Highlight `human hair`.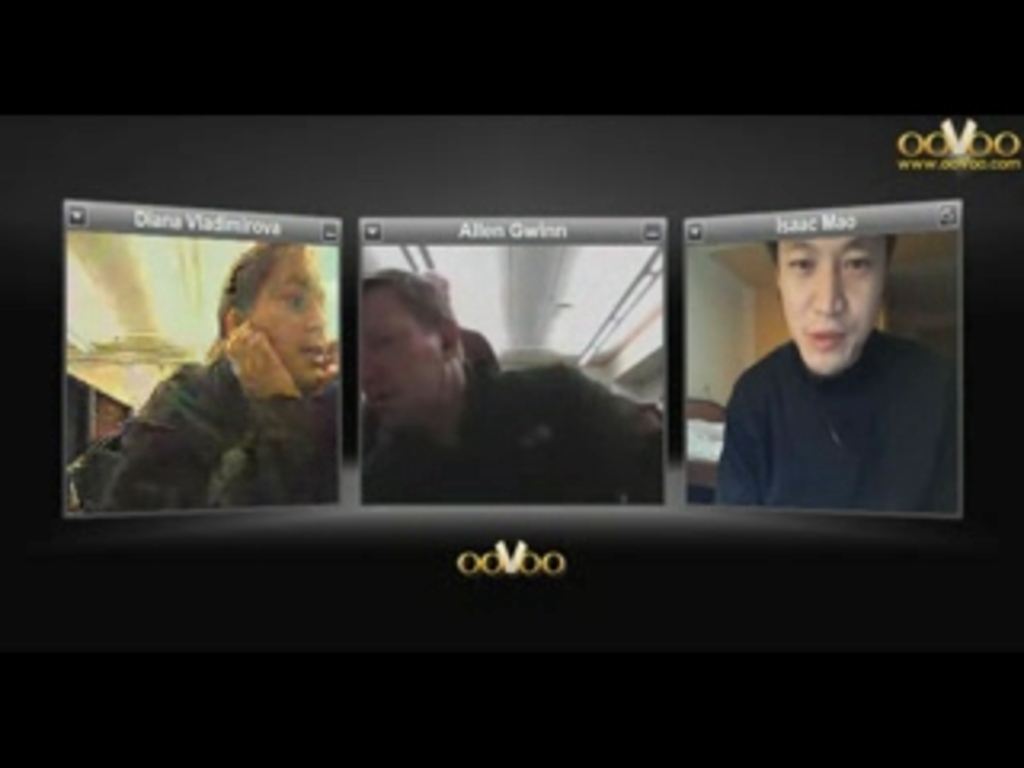
Highlighted region: l=765, t=237, r=893, b=275.
